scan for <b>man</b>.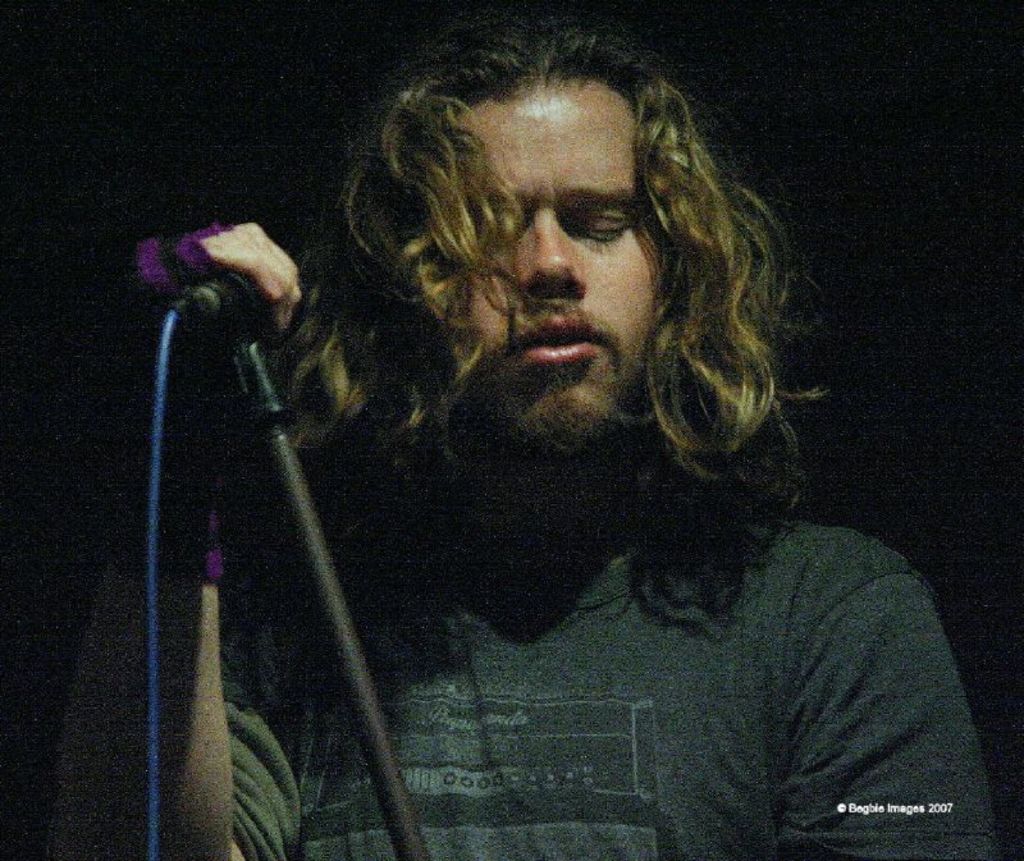
Scan result: box=[41, 0, 1000, 860].
